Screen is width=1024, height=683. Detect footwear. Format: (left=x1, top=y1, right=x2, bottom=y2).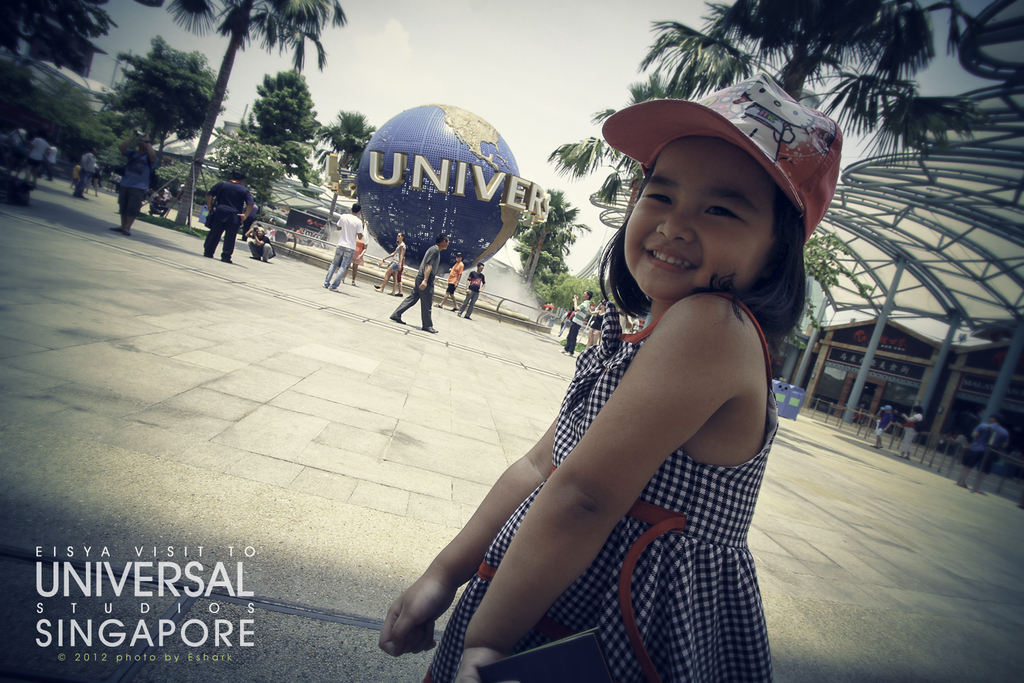
(left=434, top=304, right=442, bottom=310).
